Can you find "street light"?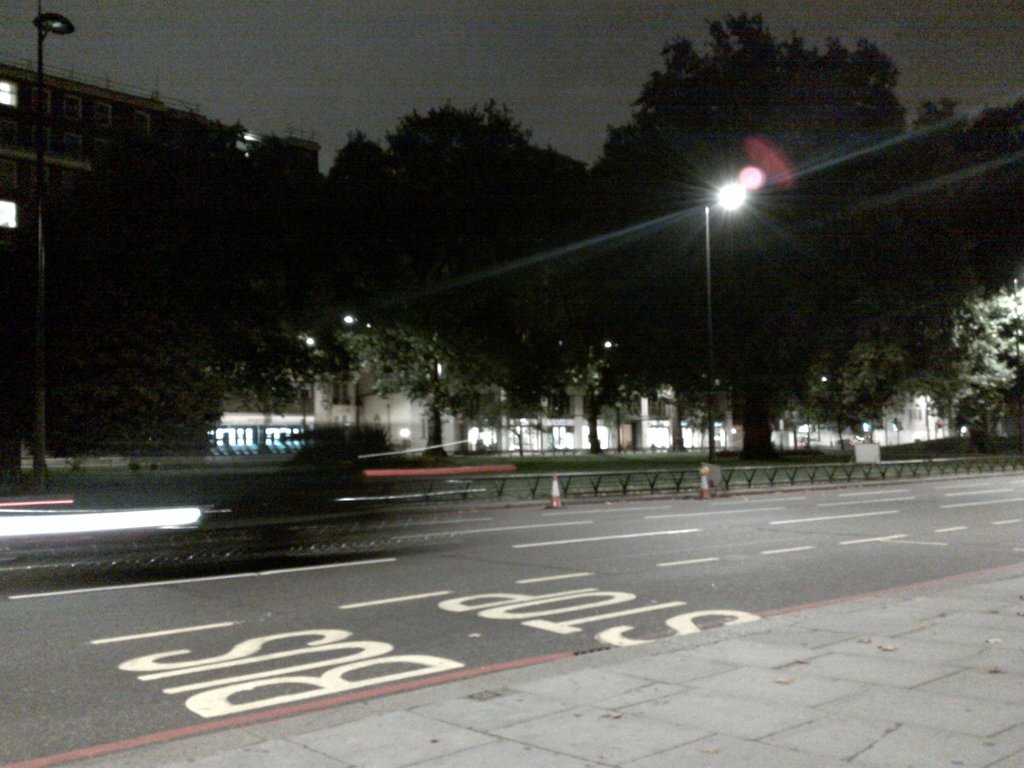
Yes, bounding box: box=[700, 195, 742, 468].
